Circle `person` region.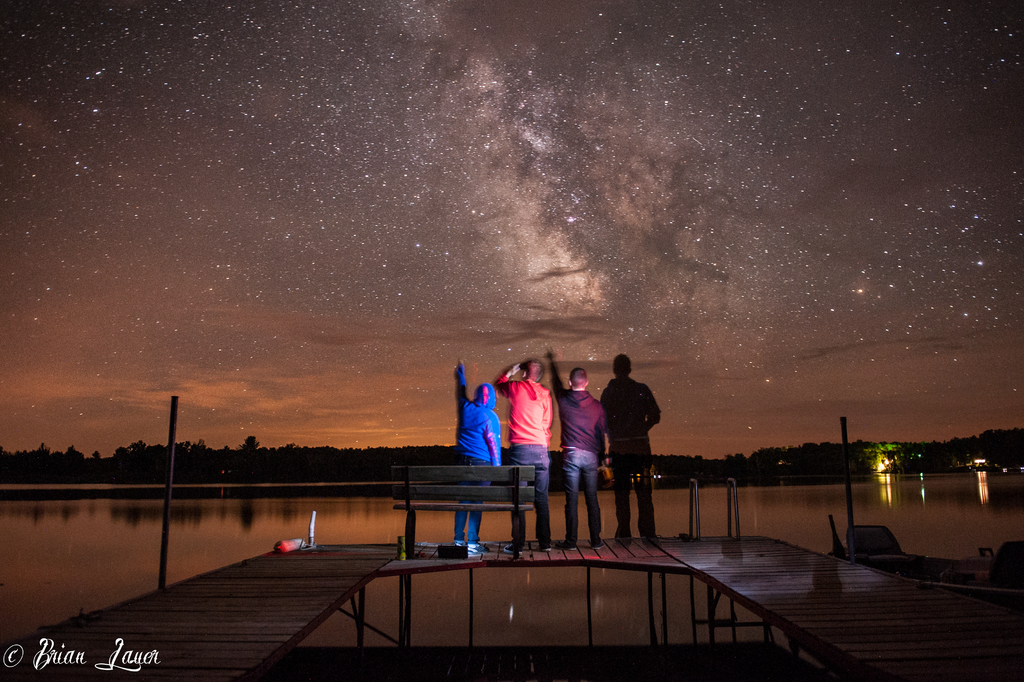
Region: box=[452, 358, 502, 556].
